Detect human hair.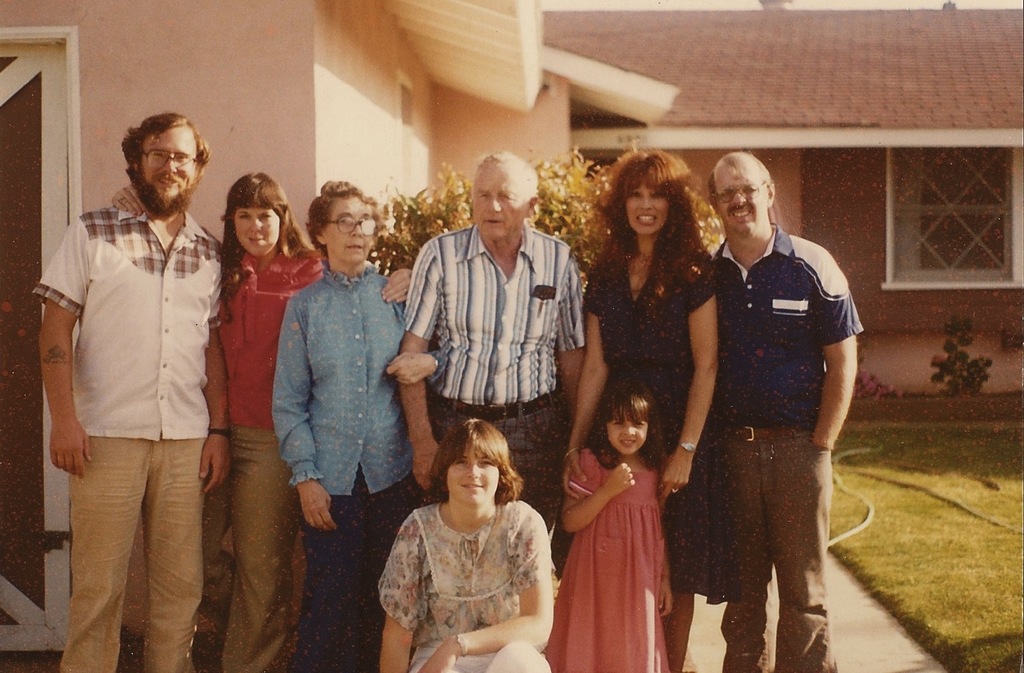
Detected at box(122, 115, 212, 164).
